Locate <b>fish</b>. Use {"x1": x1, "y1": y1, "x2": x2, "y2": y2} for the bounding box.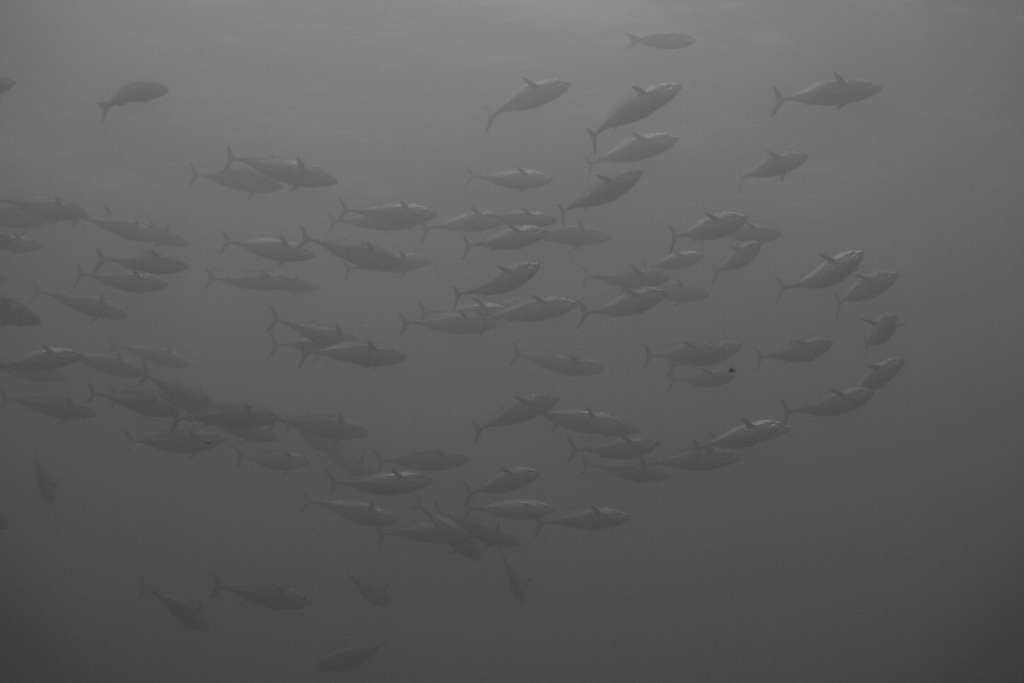
{"x1": 640, "y1": 456, "x2": 740, "y2": 477}.
